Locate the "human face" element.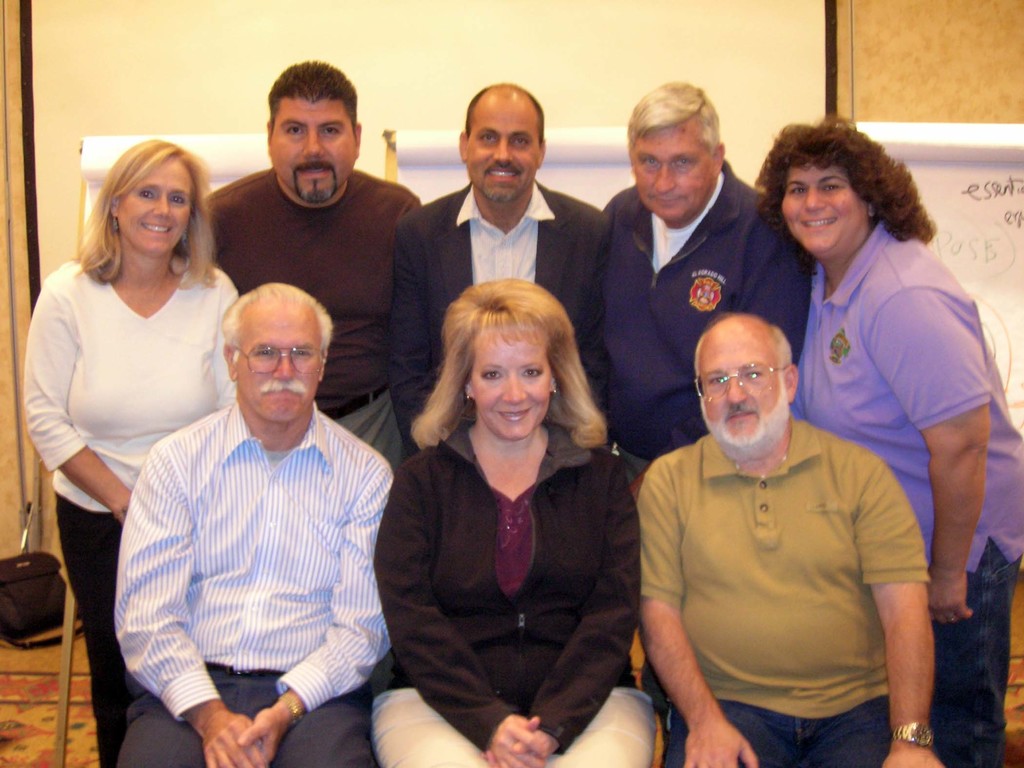
Element bbox: bbox(120, 156, 195, 259).
